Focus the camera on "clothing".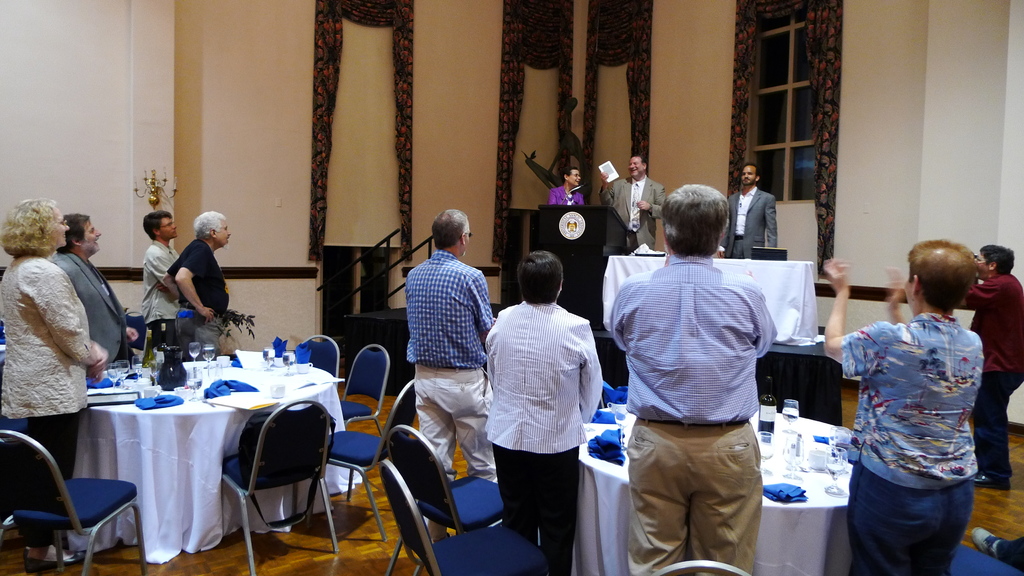
Focus region: (x1=406, y1=250, x2=495, y2=547).
